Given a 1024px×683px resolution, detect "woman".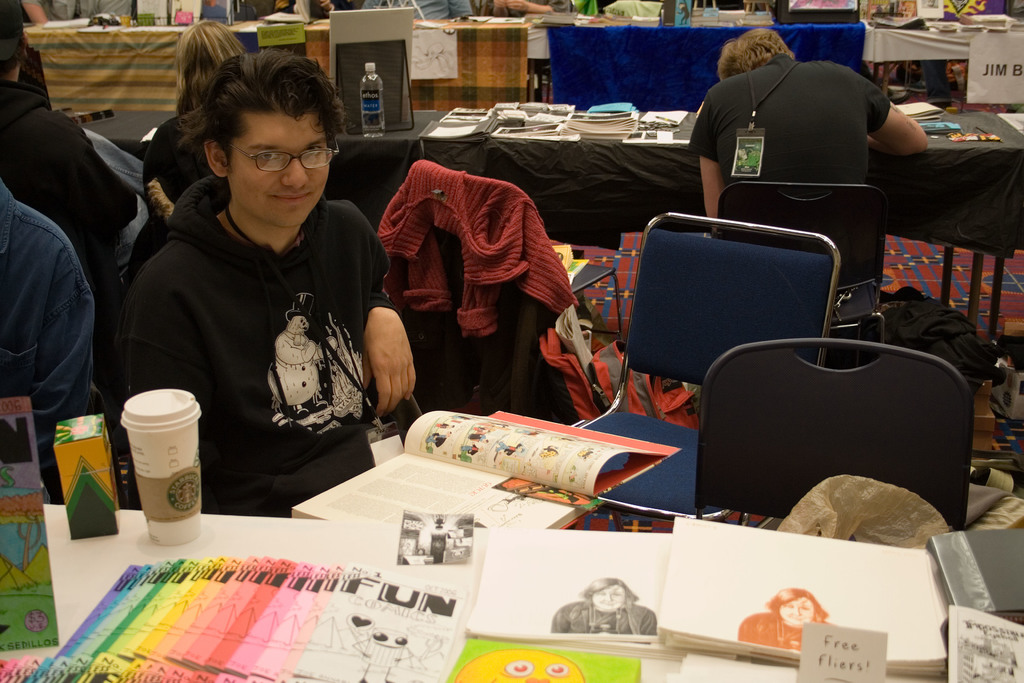
BBox(131, 17, 250, 279).
